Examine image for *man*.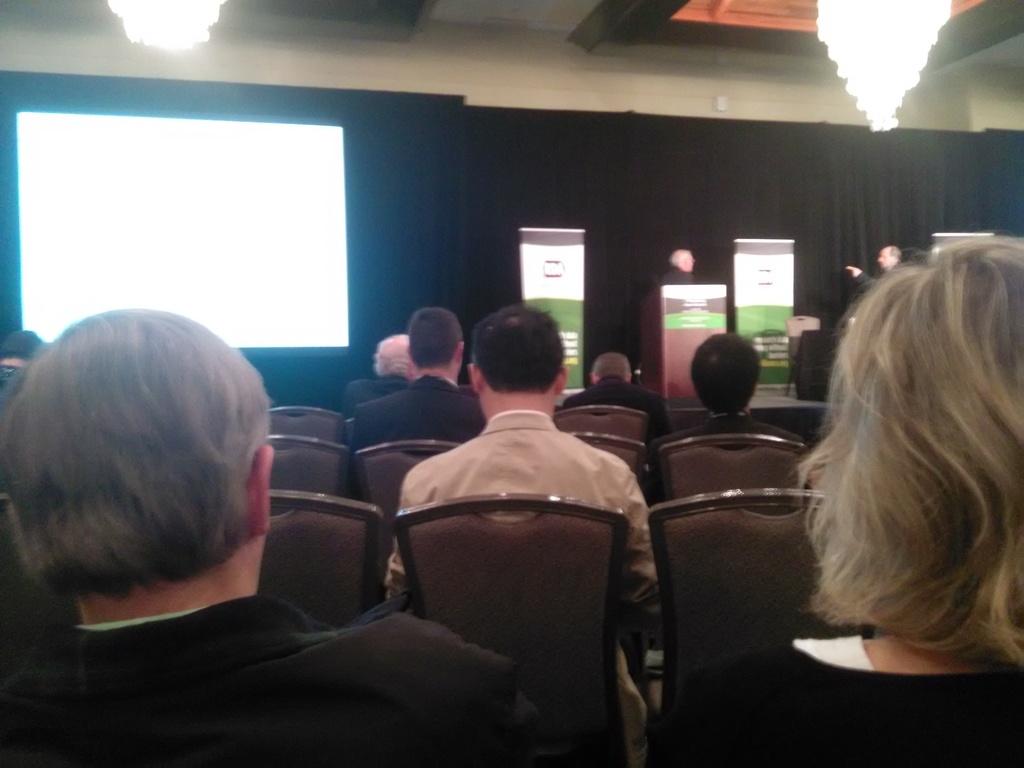
Examination result: [335, 317, 406, 417].
